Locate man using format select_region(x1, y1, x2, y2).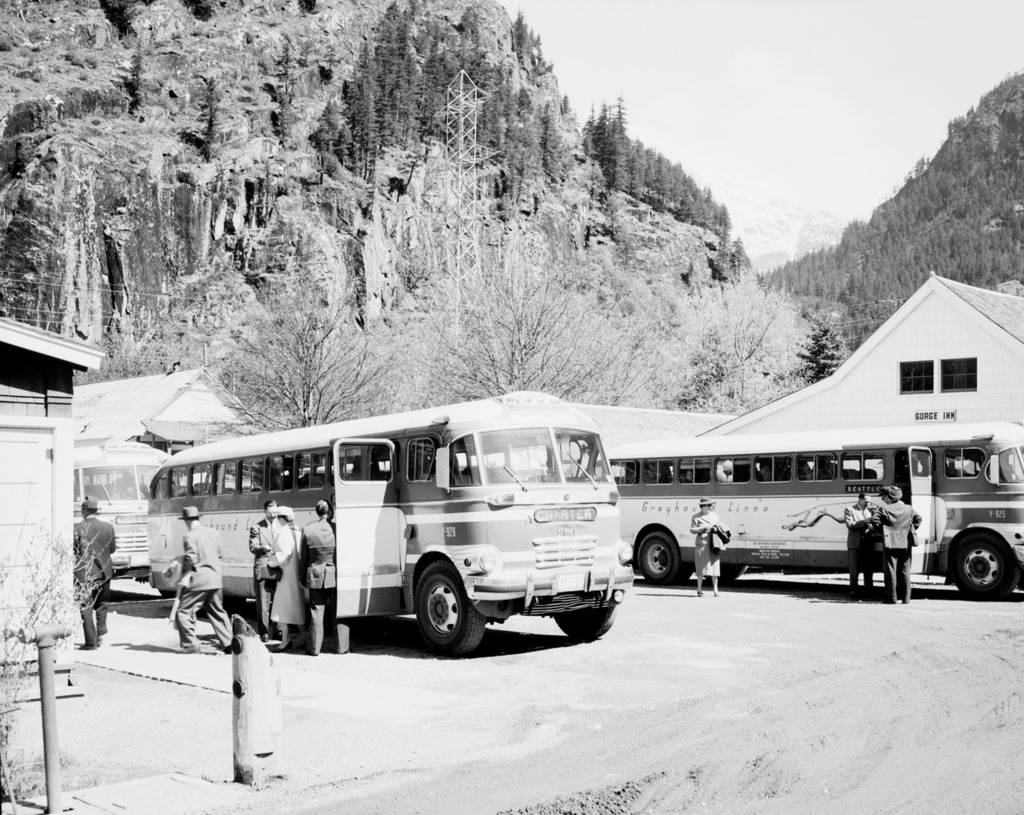
select_region(872, 484, 920, 606).
